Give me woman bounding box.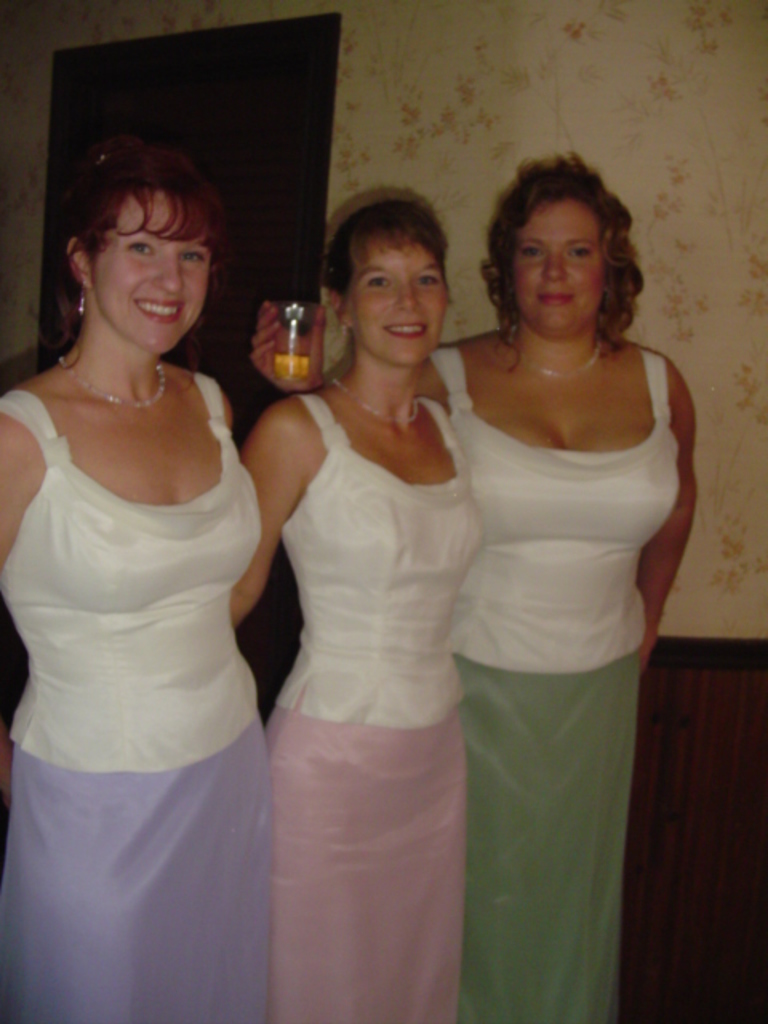
bbox(0, 131, 282, 1022).
